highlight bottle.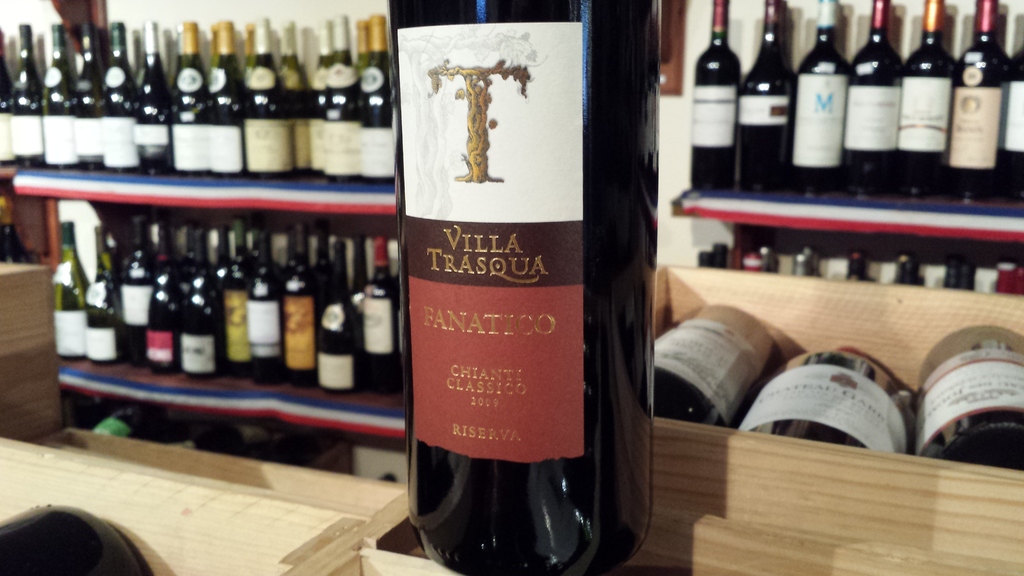
Highlighted region: [x1=996, y1=43, x2=1023, y2=207].
